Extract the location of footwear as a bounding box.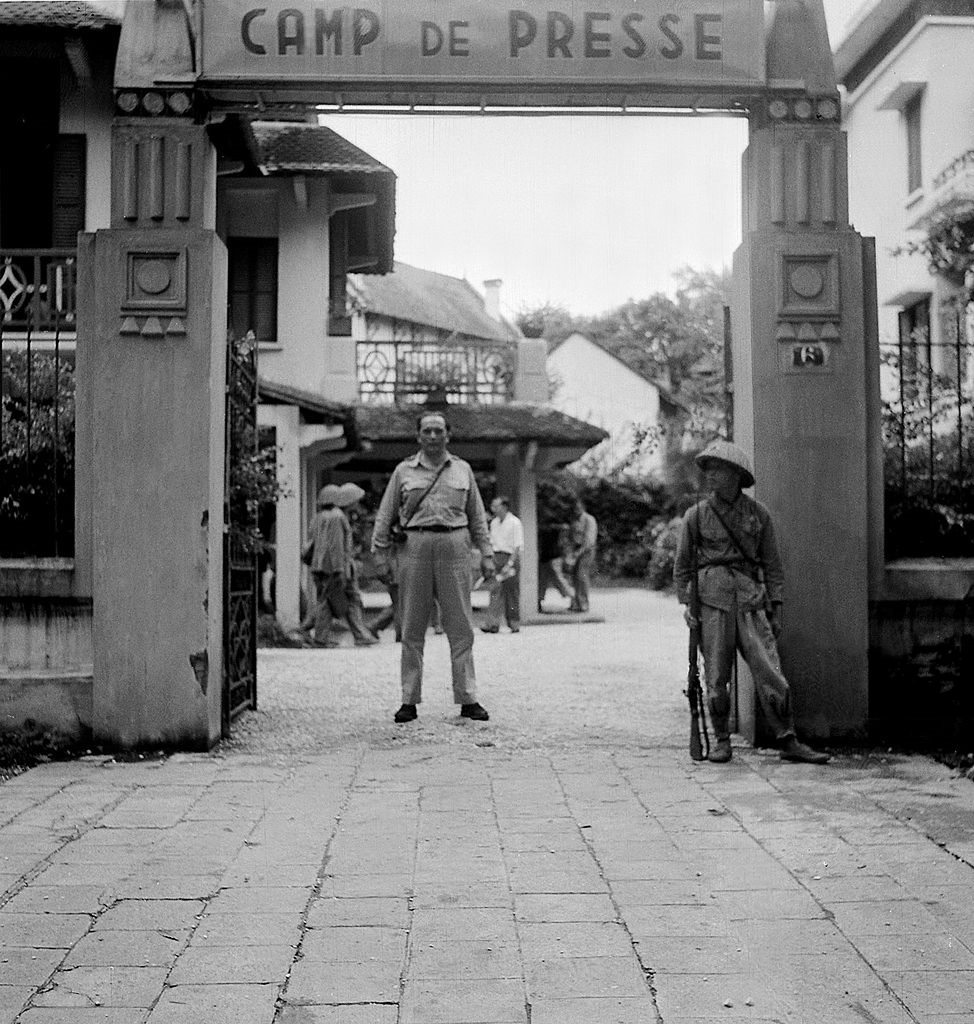
777, 746, 830, 765.
